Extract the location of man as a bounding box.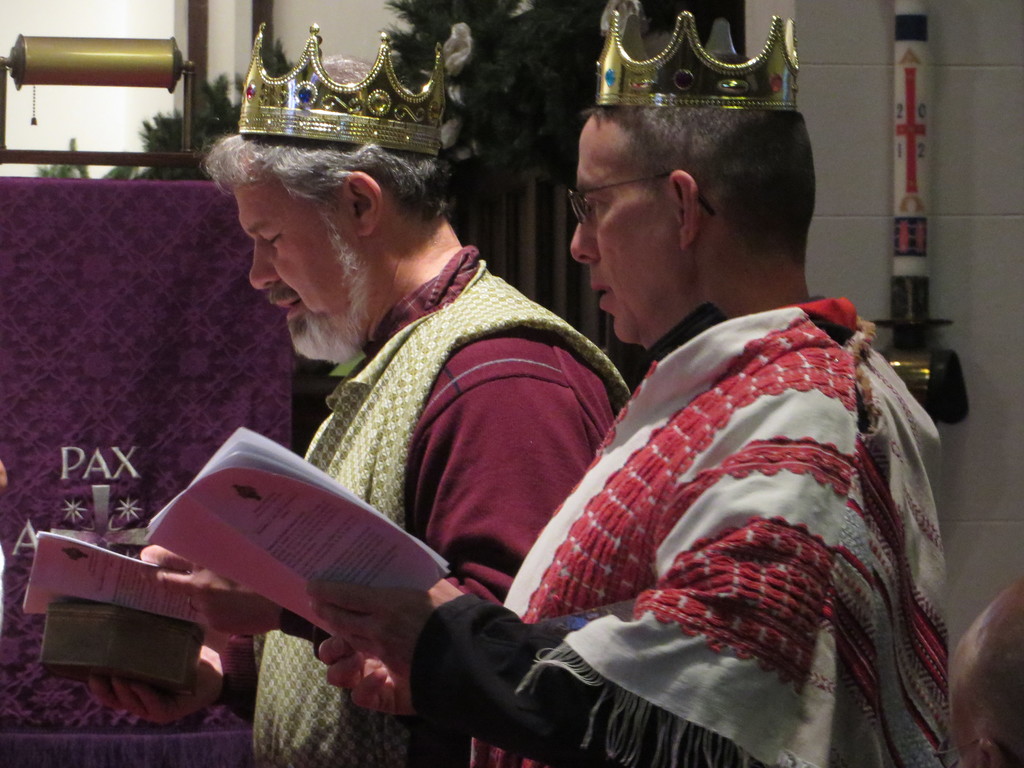
detection(84, 20, 635, 767).
